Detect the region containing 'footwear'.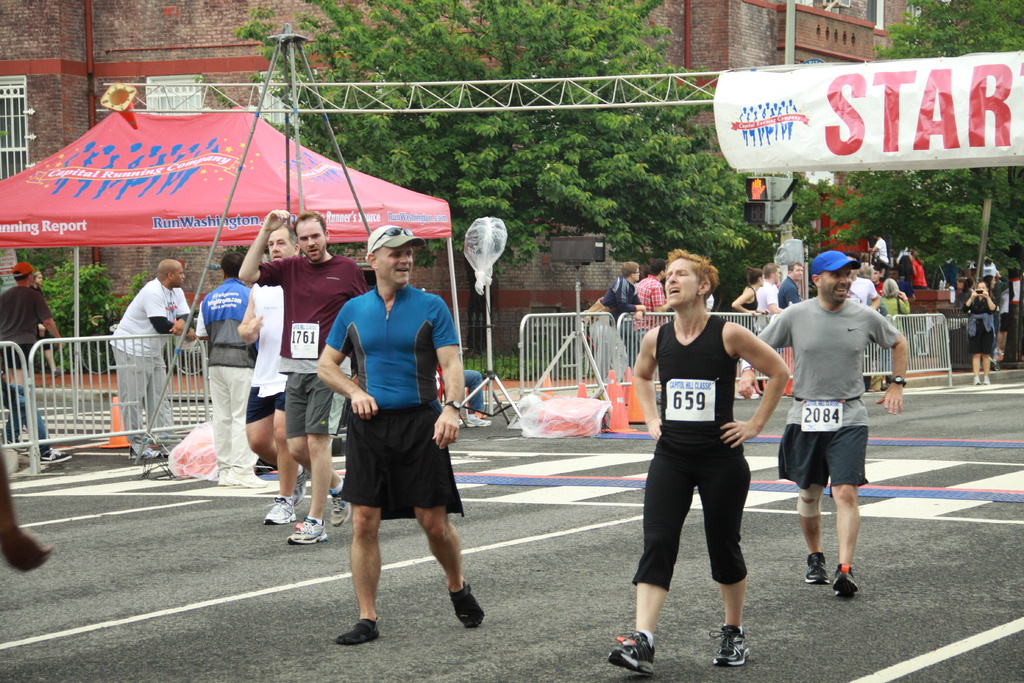
[834,563,858,599].
